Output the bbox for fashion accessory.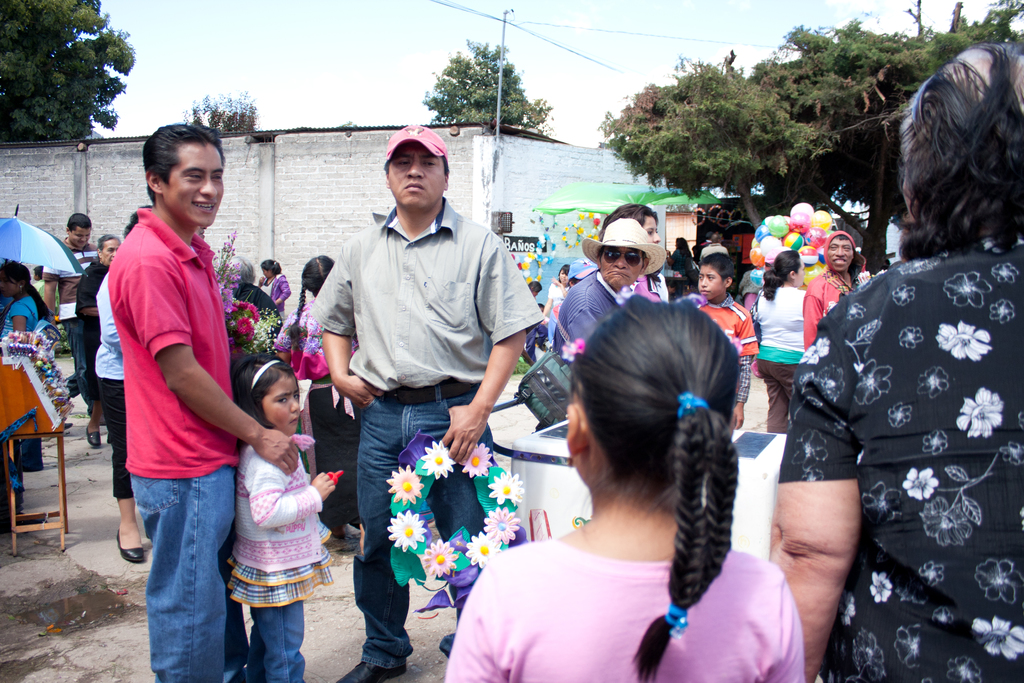
region(330, 662, 407, 682).
